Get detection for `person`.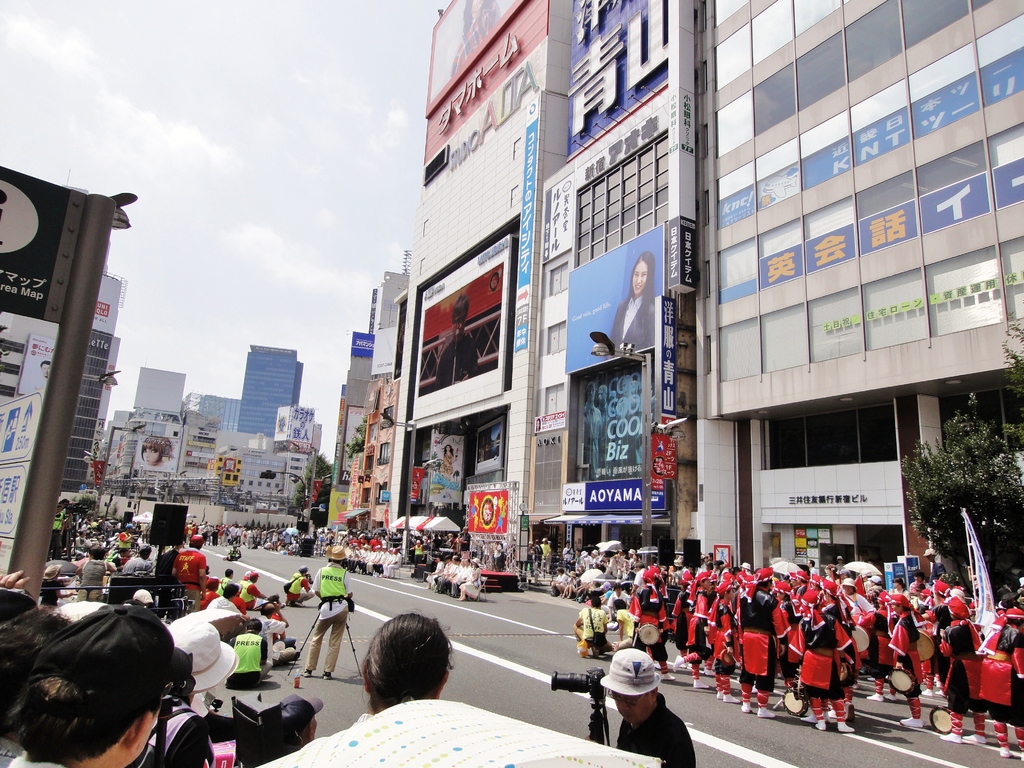
Detection: pyautogui.locateOnScreen(239, 572, 271, 614).
